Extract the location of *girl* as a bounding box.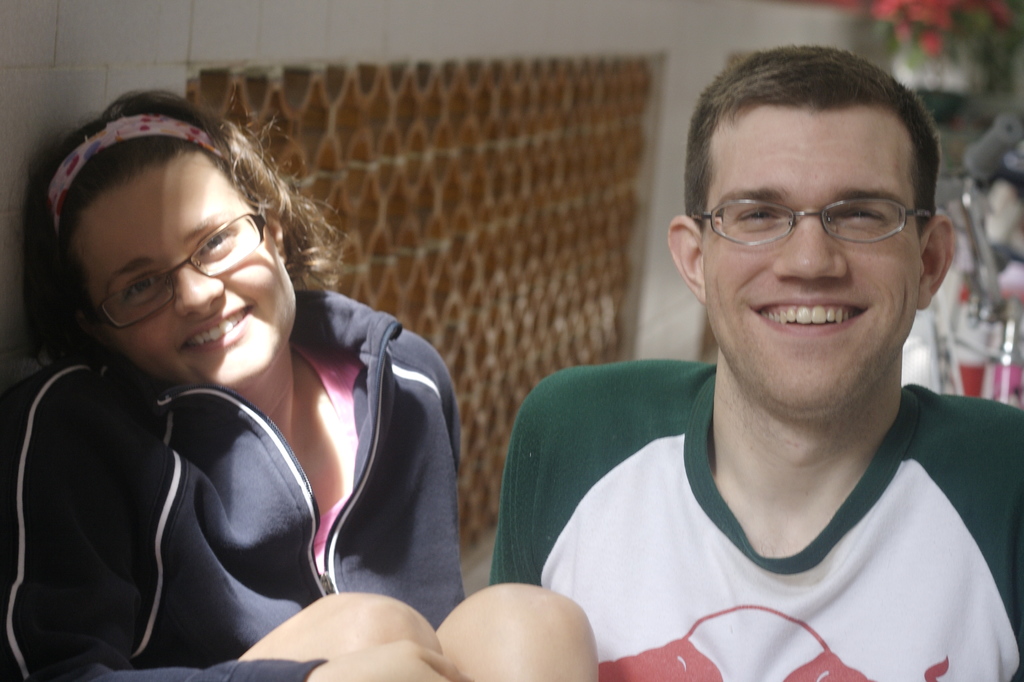
detection(0, 76, 596, 681).
